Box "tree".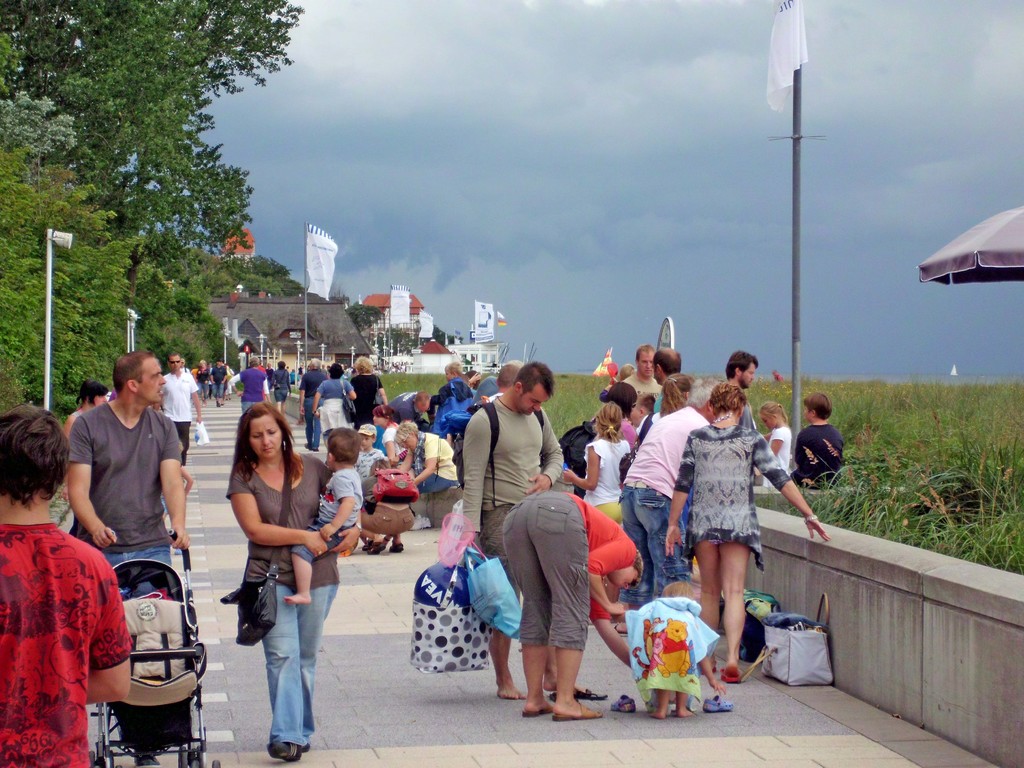
347,300,381,331.
